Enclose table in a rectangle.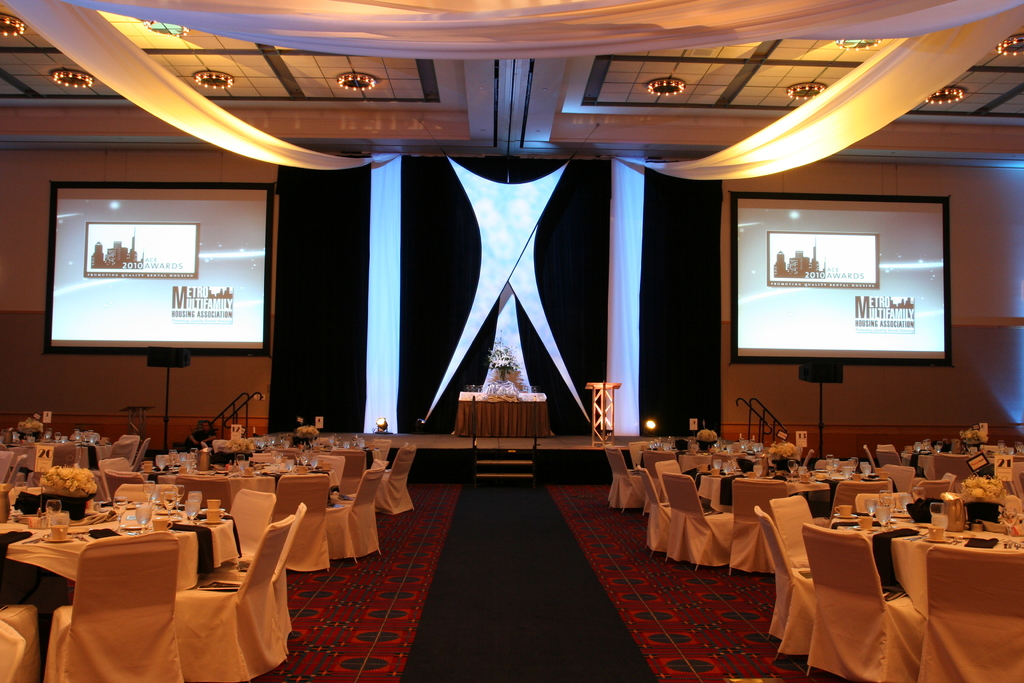
l=831, t=520, r=1023, b=617.
